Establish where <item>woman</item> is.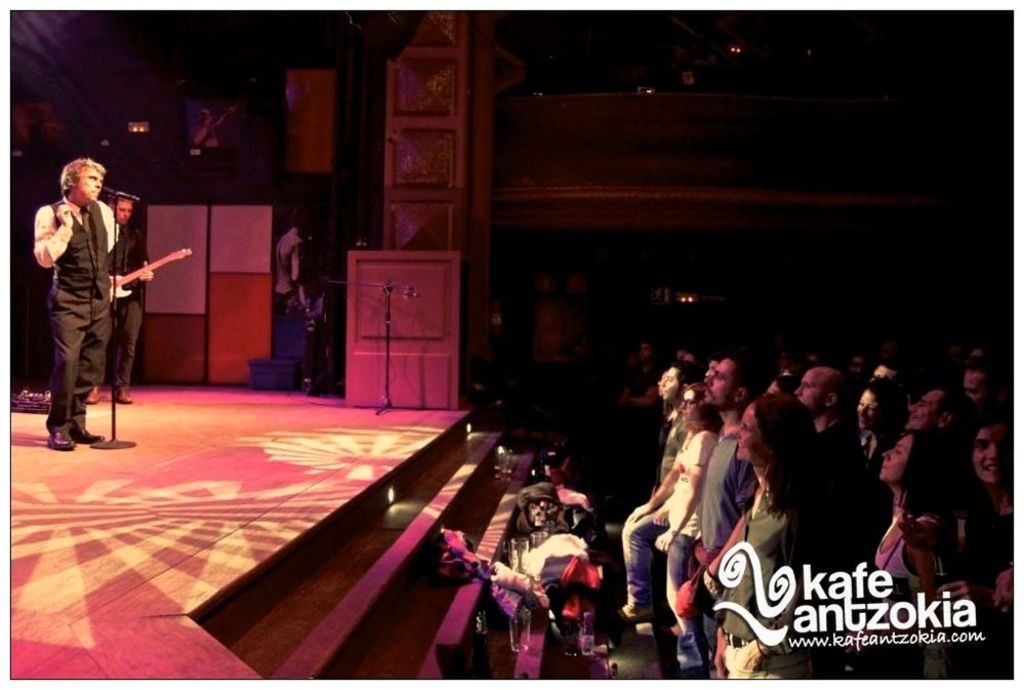
Established at 957/406/1012/678.
